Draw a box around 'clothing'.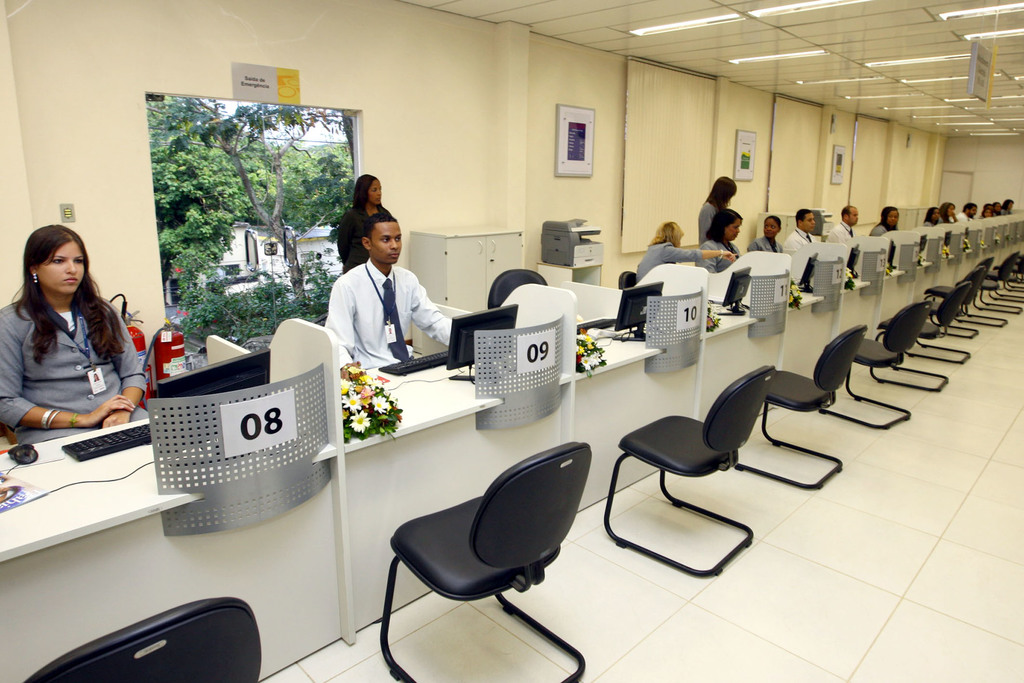
x1=699 y1=197 x2=724 y2=240.
